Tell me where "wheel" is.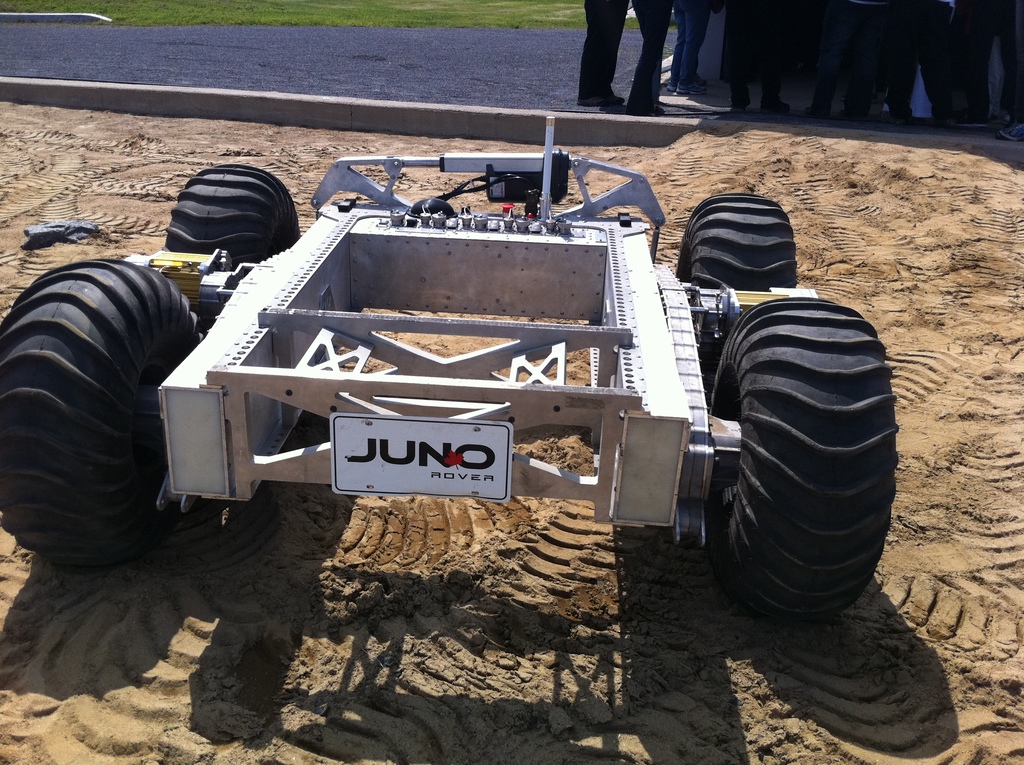
"wheel" is at 0, 254, 213, 568.
